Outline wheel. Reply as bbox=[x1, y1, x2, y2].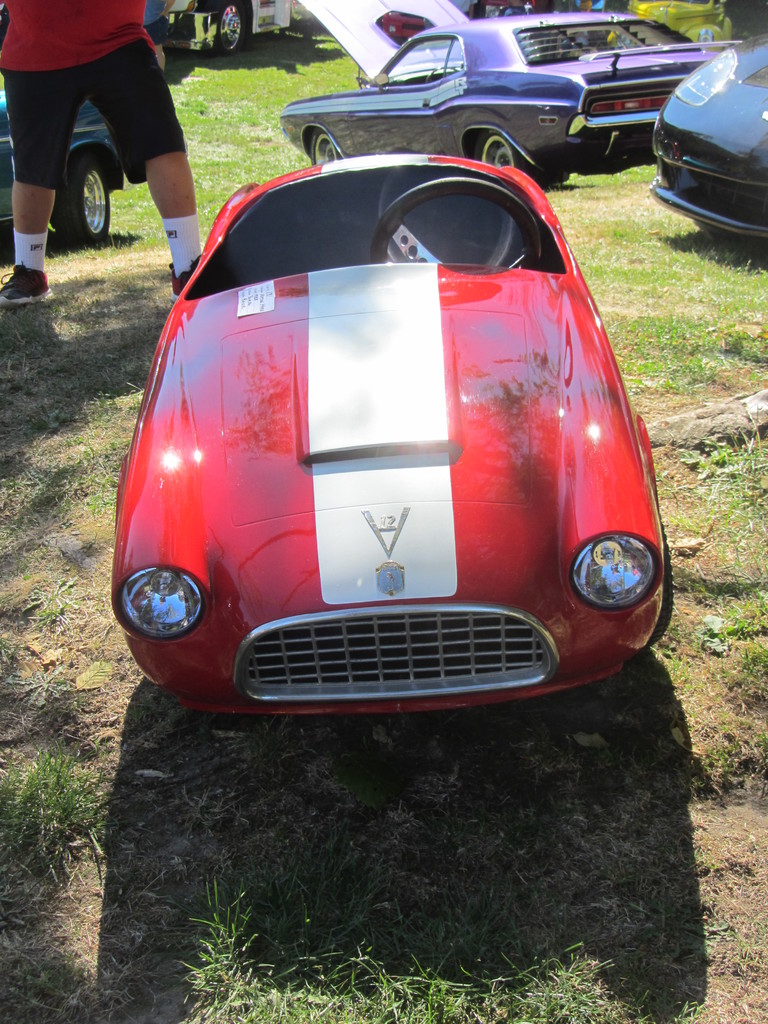
bbox=[475, 132, 531, 175].
